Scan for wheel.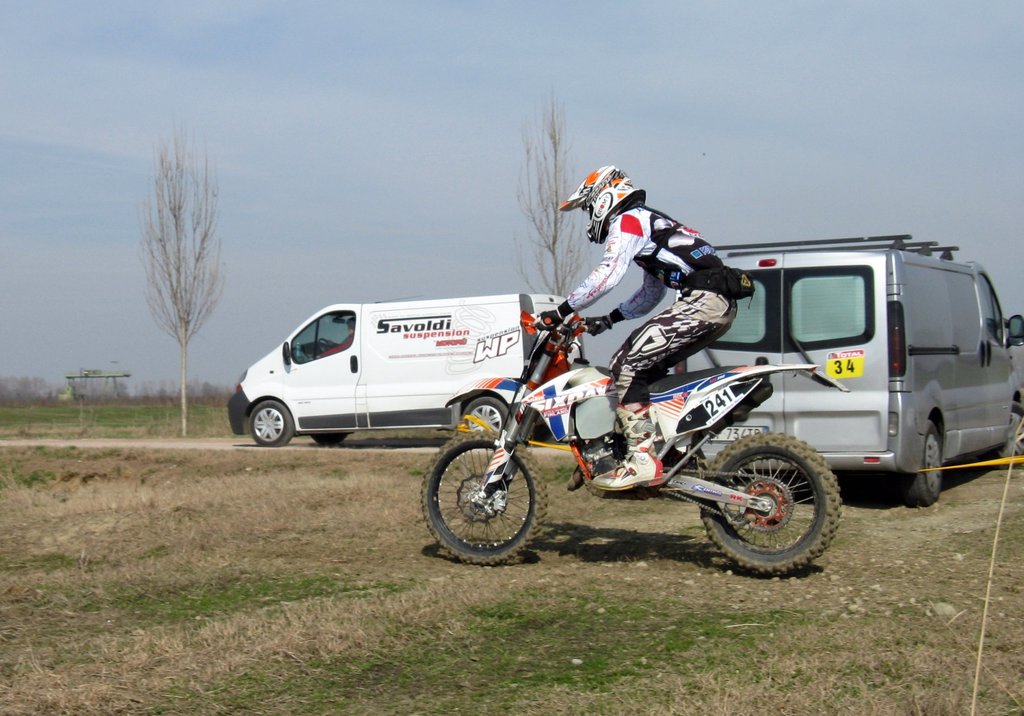
Scan result: detection(463, 395, 509, 433).
